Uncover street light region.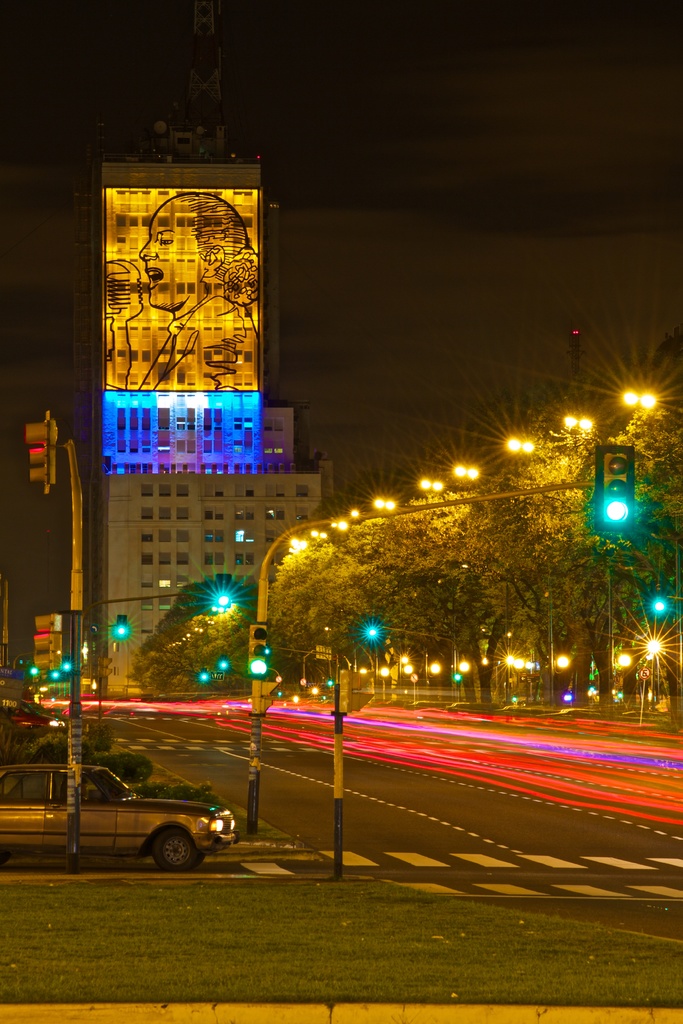
Uncovered: pyautogui.locateOnScreen(504, 432, 560, 714).
